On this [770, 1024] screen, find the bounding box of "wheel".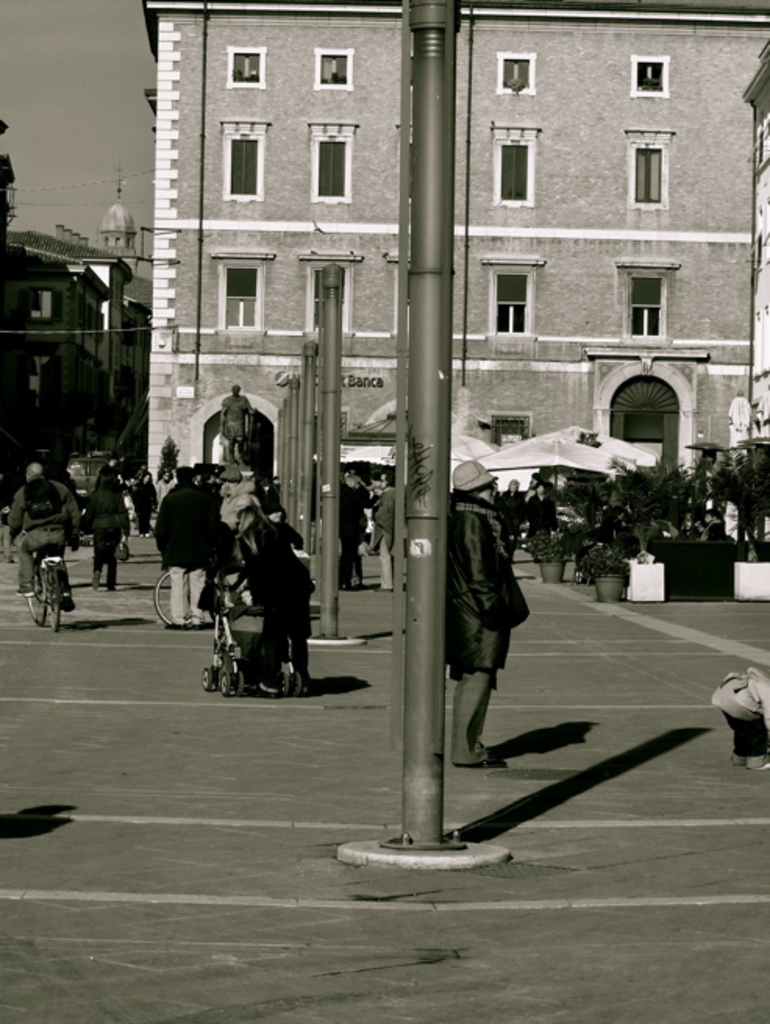
Bounding box: rect(25, 592, 48, 623).
